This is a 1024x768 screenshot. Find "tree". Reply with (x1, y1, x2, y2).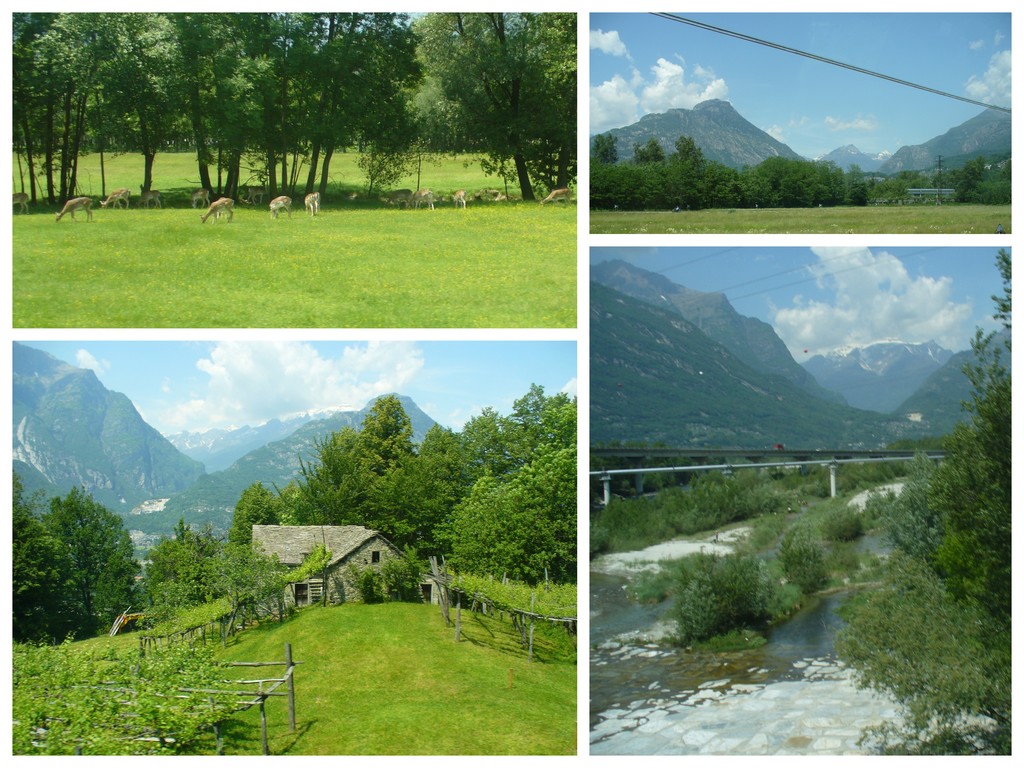
(8, 481, 164, 651).
